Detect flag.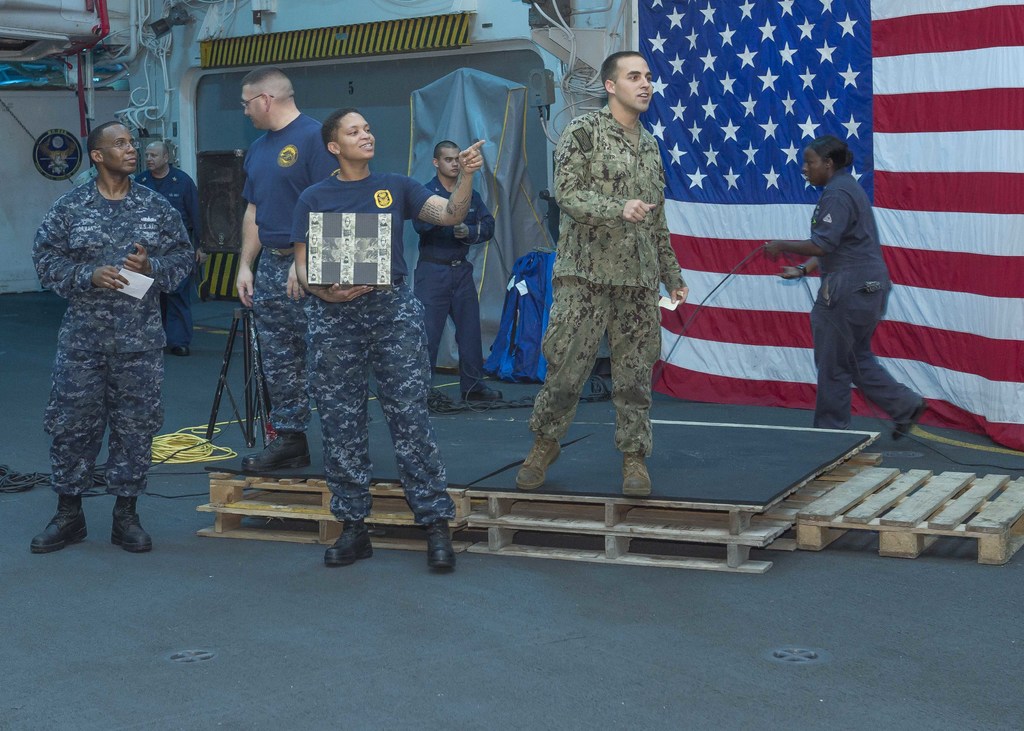
Detected at [x1=634, y1=0, x2=1023, y2=451].
